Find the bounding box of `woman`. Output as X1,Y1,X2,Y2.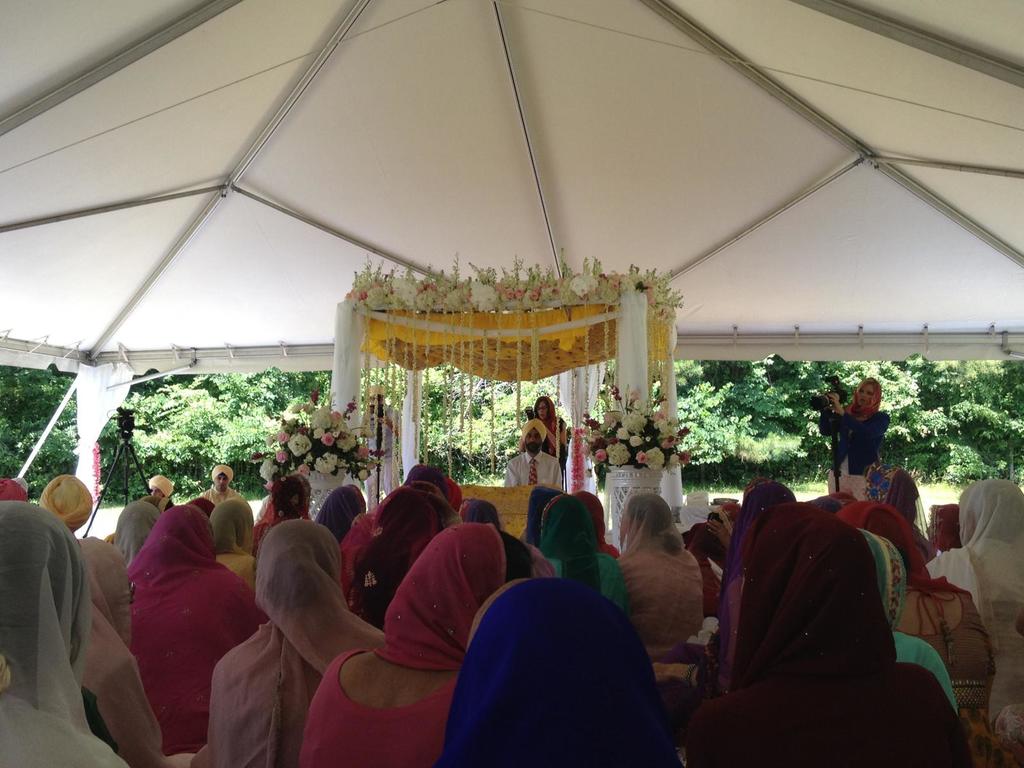
817,376,891,502.
